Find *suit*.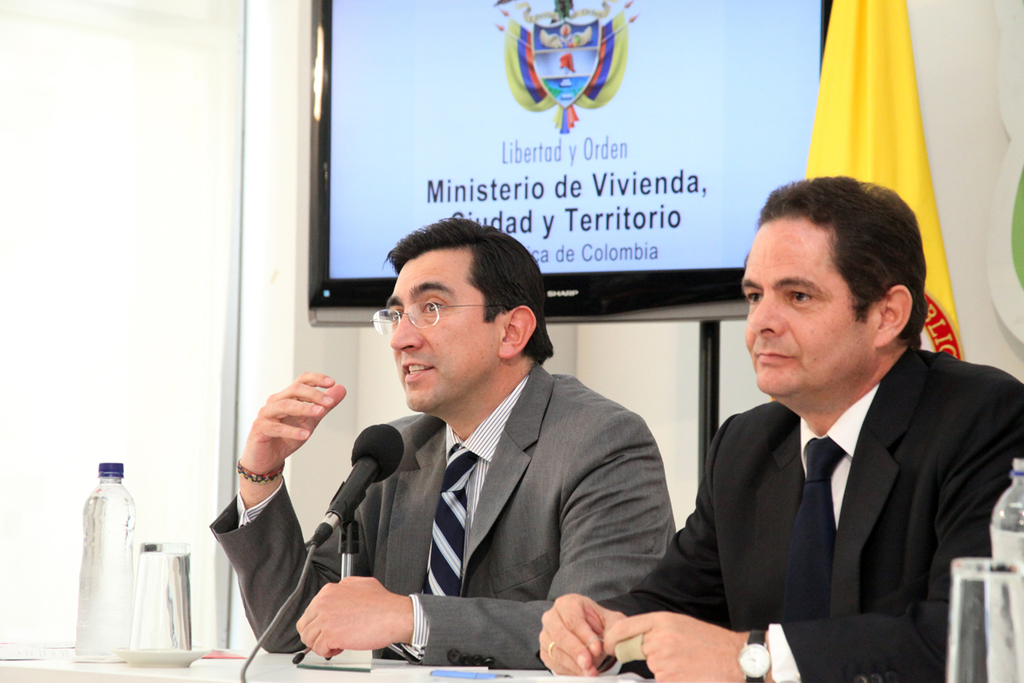
locate(207, 365, 678, 670).
